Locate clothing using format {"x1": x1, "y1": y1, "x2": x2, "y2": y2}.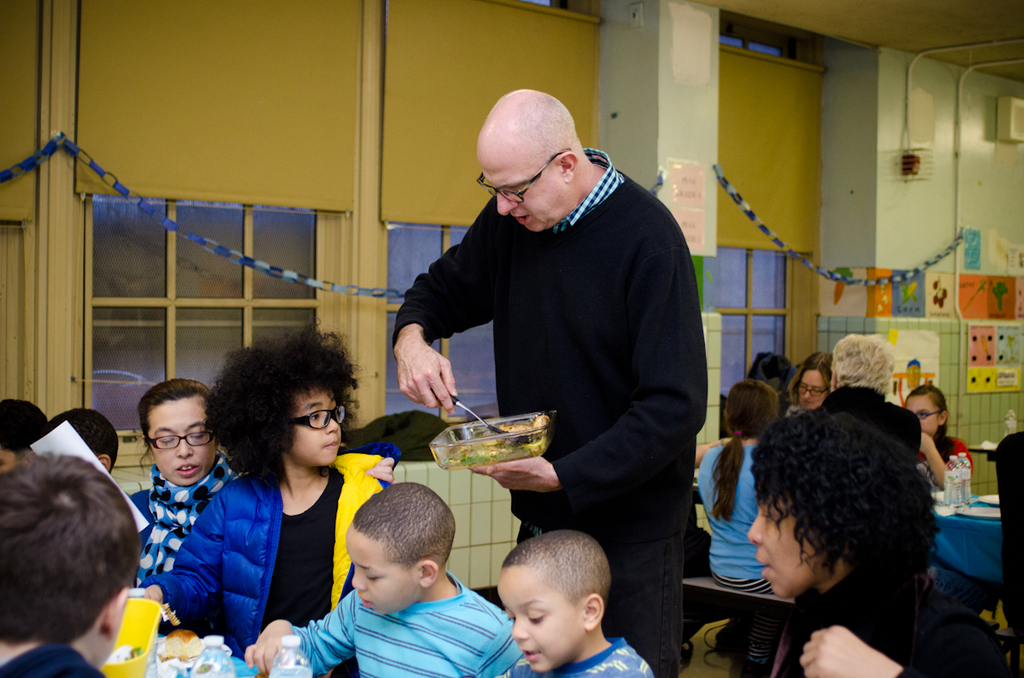
{"x1": 387, "y1": 147, "x2": 707, "y2": 677}.
